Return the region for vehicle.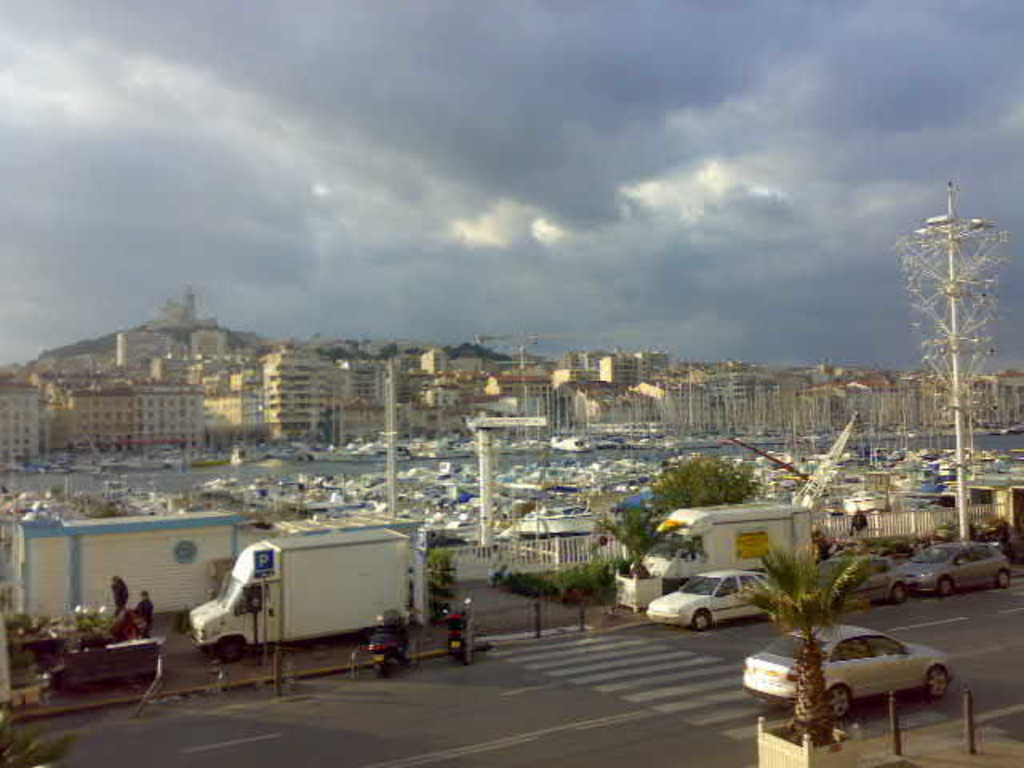
179, 536, 454, 683.
